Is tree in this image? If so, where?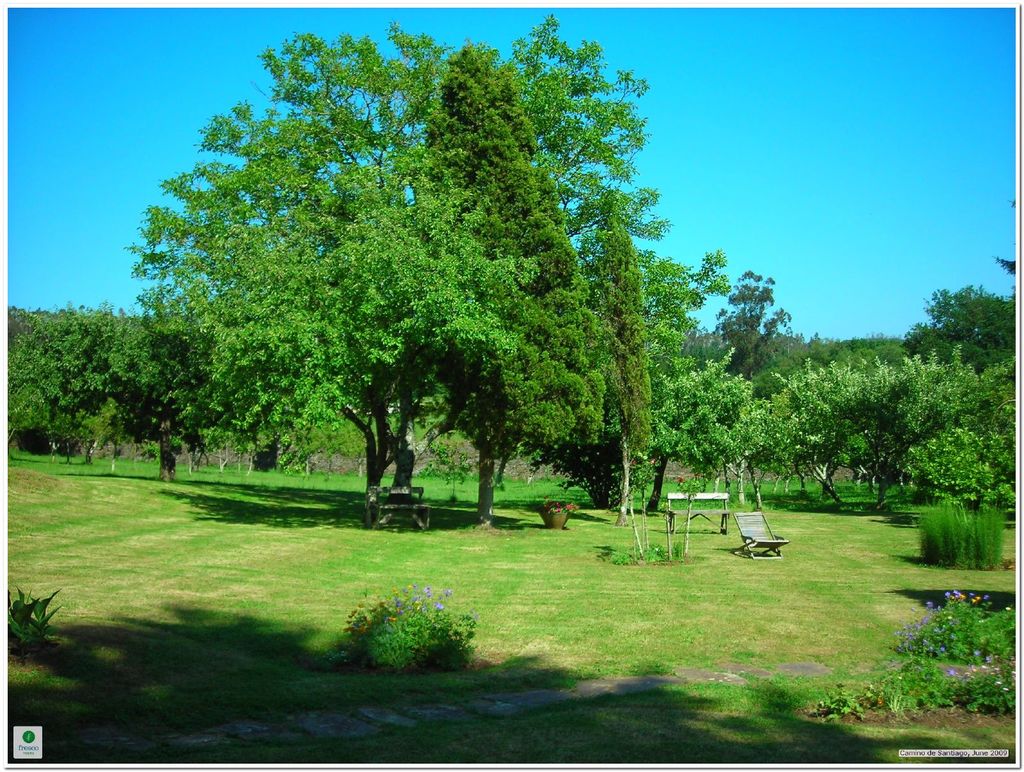
Yes, at left=920, top=268, right=1023, bottom=385.
